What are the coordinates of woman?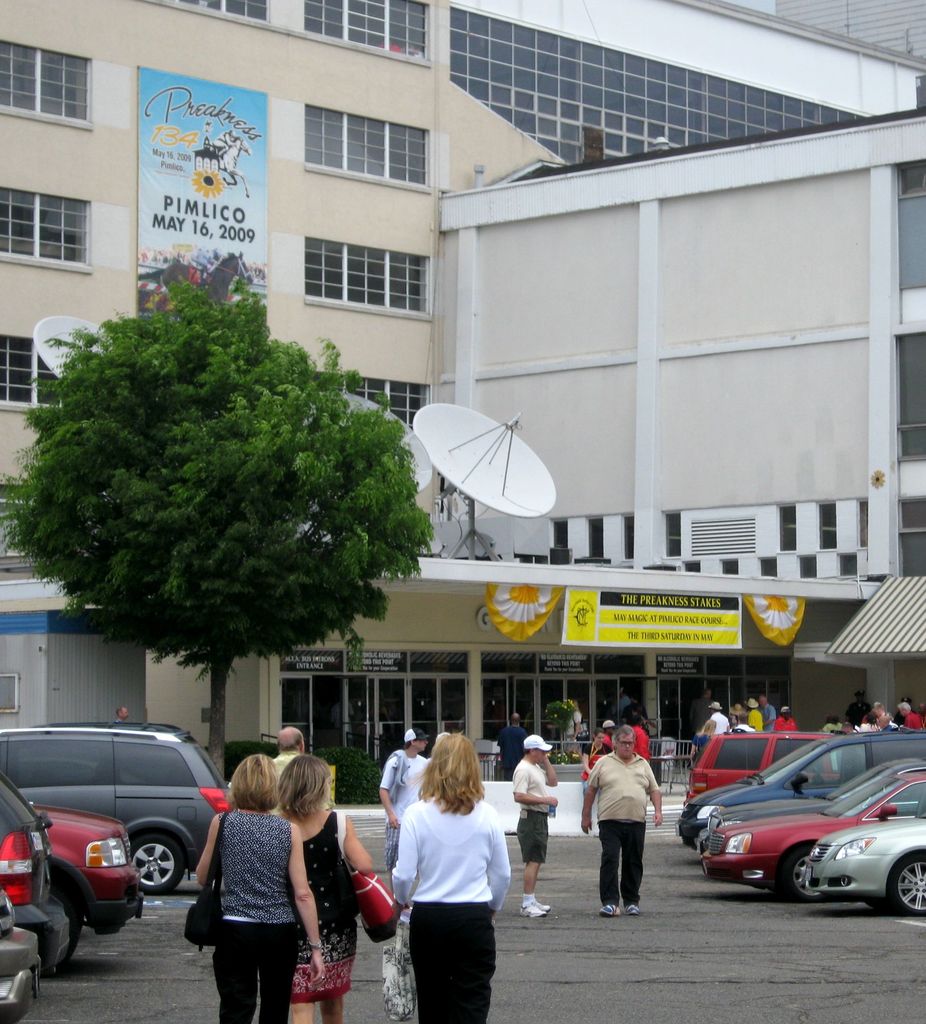
(x1=683, y1=716, x2=713, y2=767).
